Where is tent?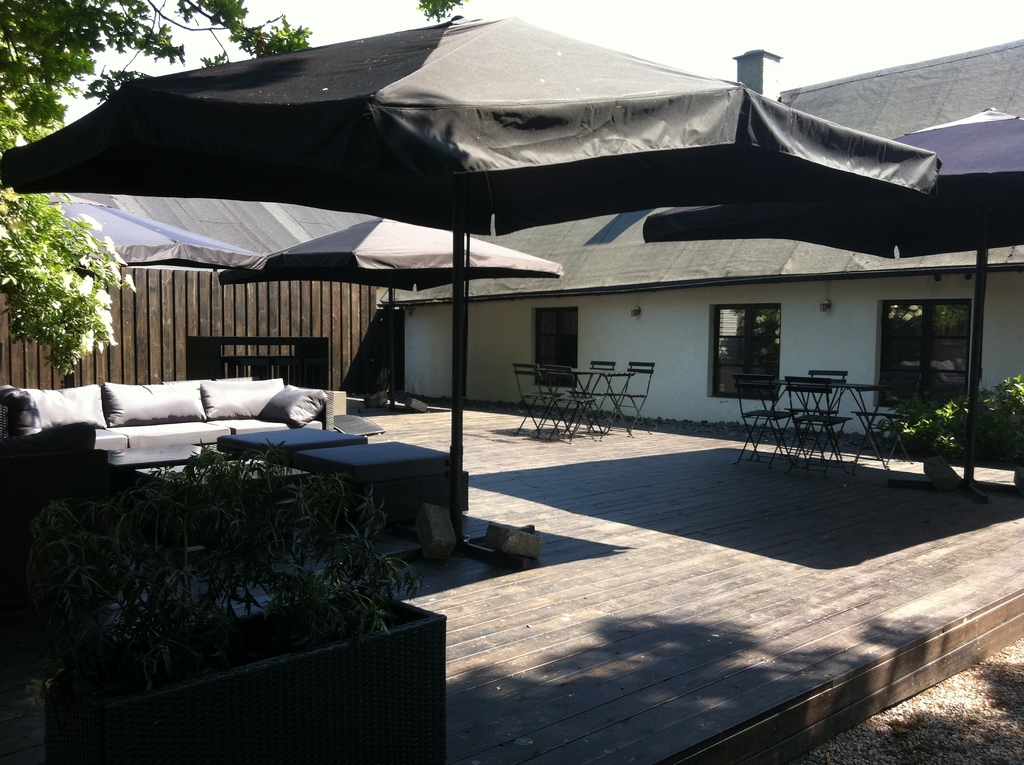
left=236, top=207, right=570, bottom=400.
